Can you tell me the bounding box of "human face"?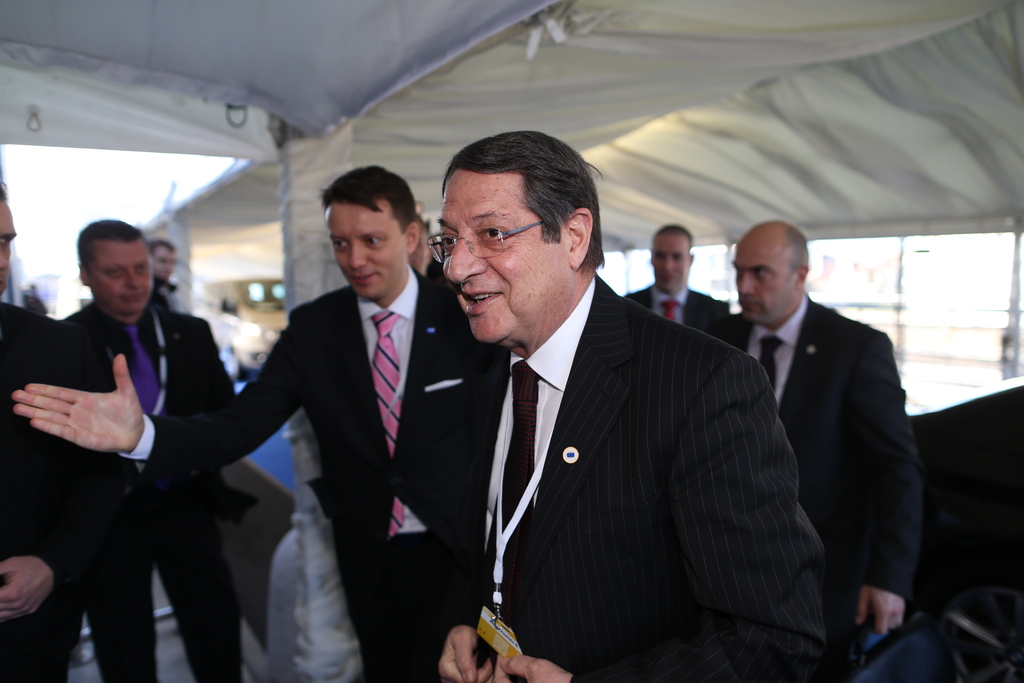
Rect(83, 231, 155, 314).
